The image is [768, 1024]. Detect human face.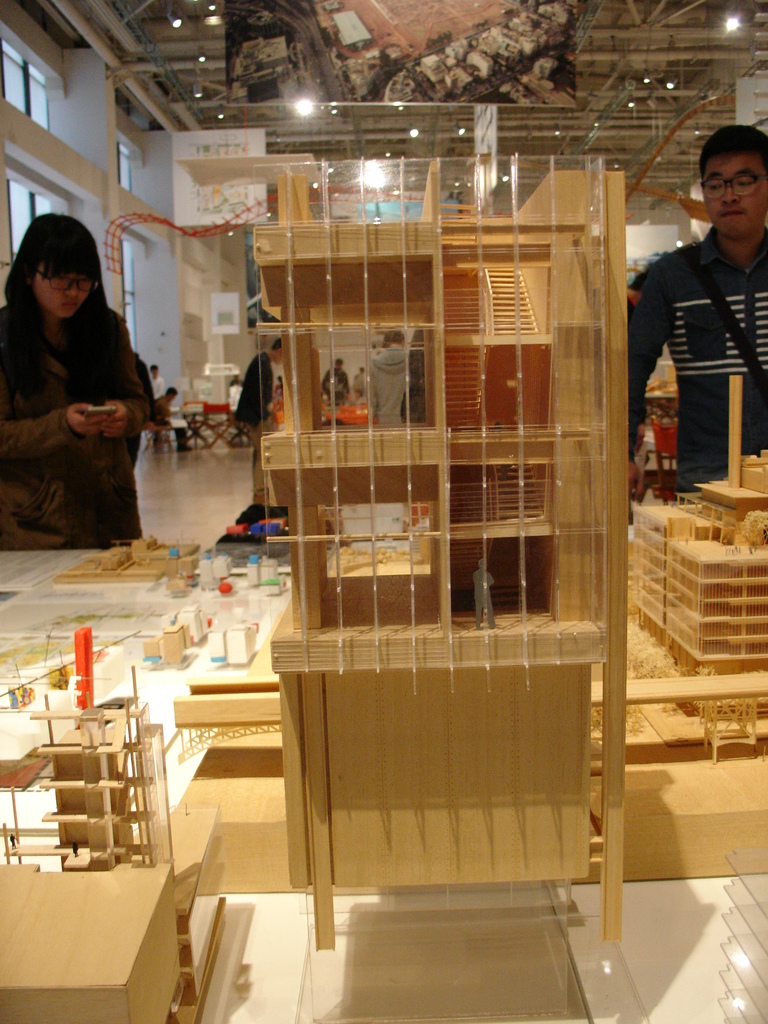
Detection: <bbox>35, 259, 95, 318</bbox>.
